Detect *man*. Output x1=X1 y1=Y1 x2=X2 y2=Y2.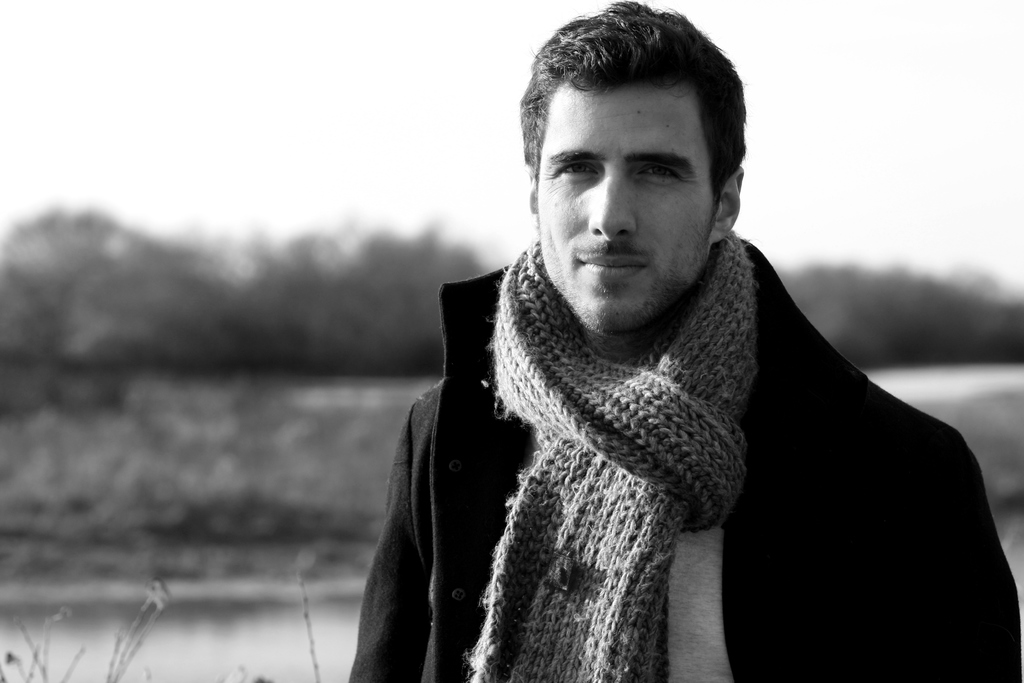
x1=333 y1=15 x2=995 y2=682.
